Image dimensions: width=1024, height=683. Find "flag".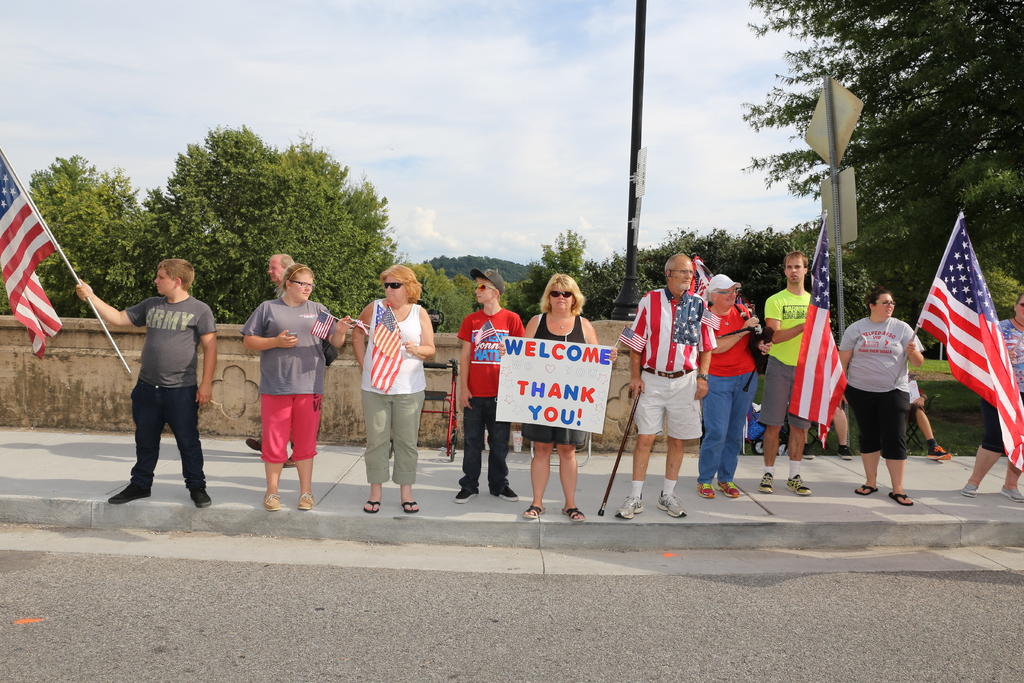
bbox=(0, 149, 68, 366).
